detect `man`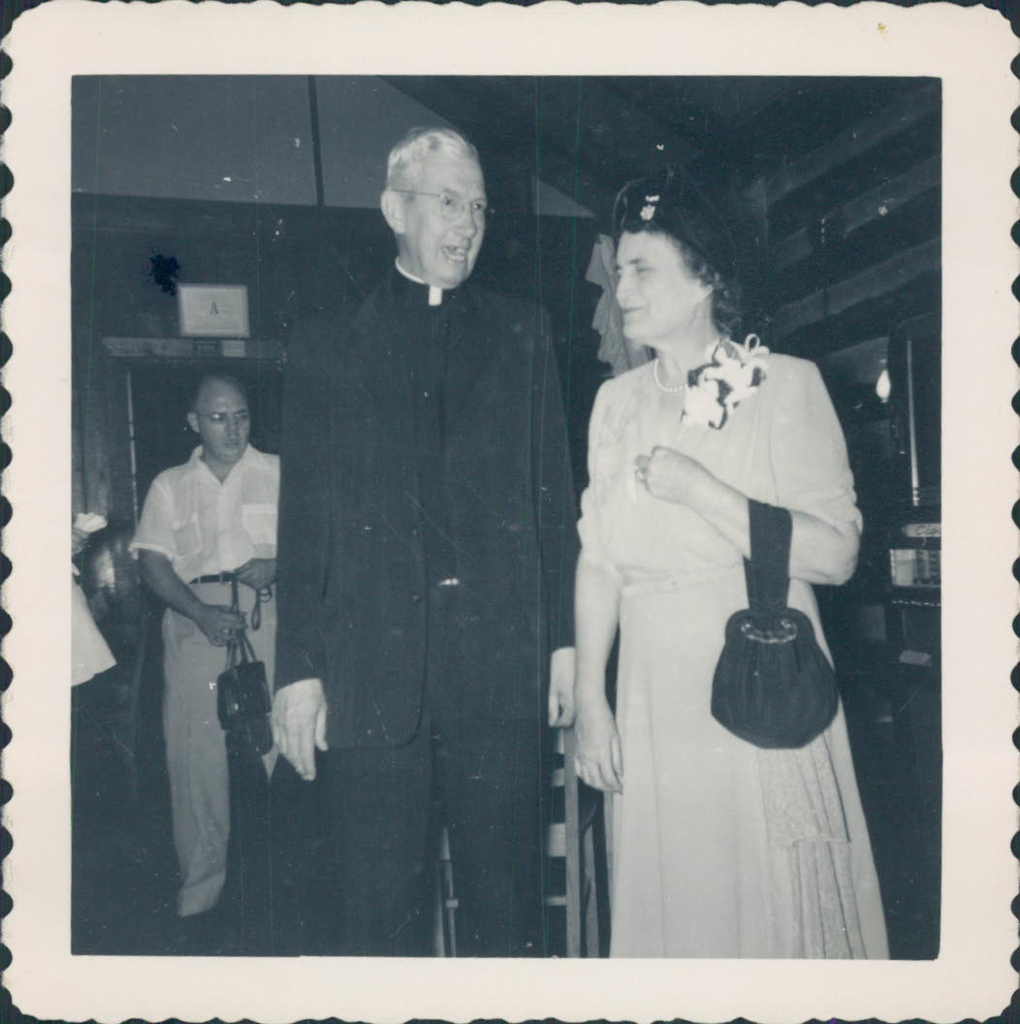
[130, 373, 284, 934]
